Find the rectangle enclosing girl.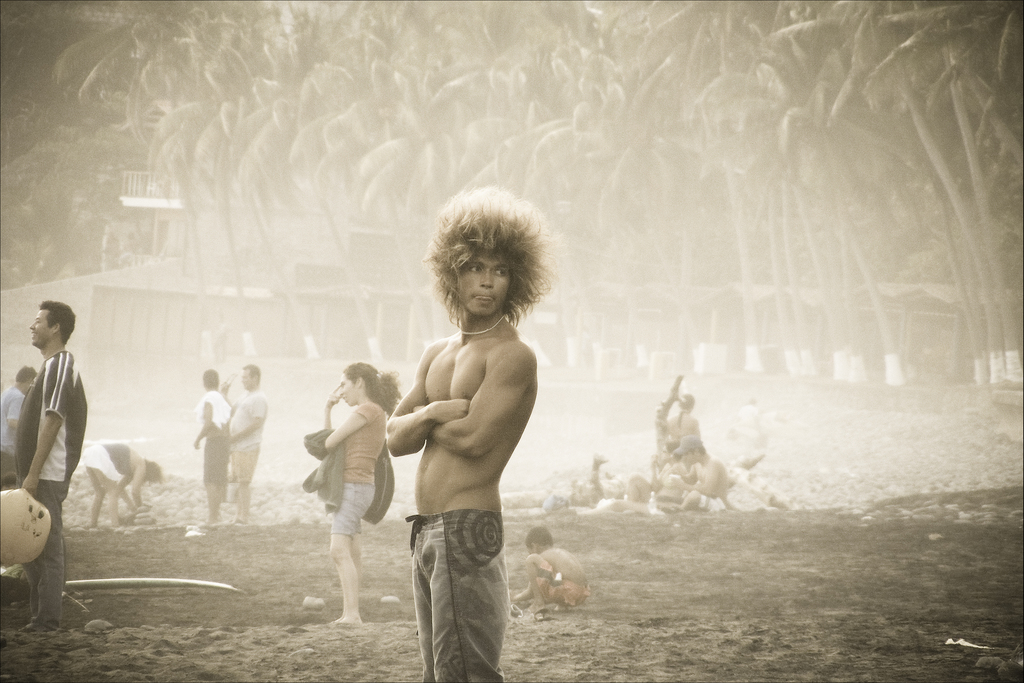
{"left": 305, "top": 361, "right": 399, "bottom": 623}.
